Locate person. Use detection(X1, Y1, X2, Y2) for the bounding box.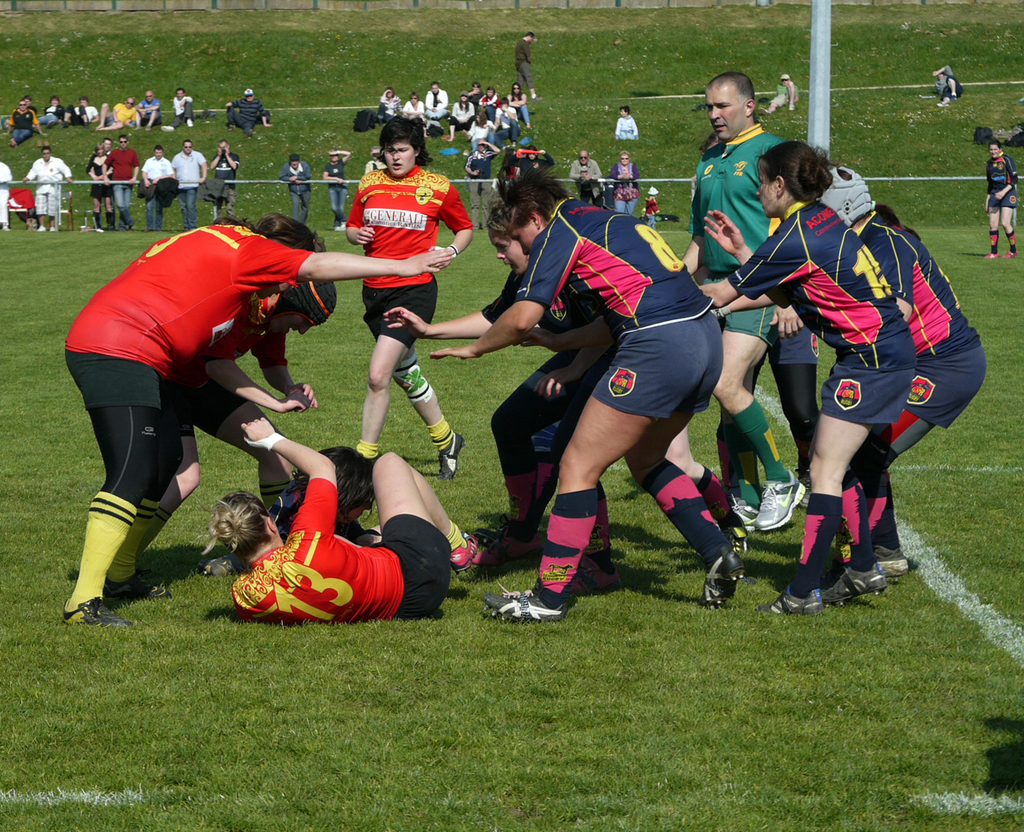
detection(567, 151, 601, 208).
